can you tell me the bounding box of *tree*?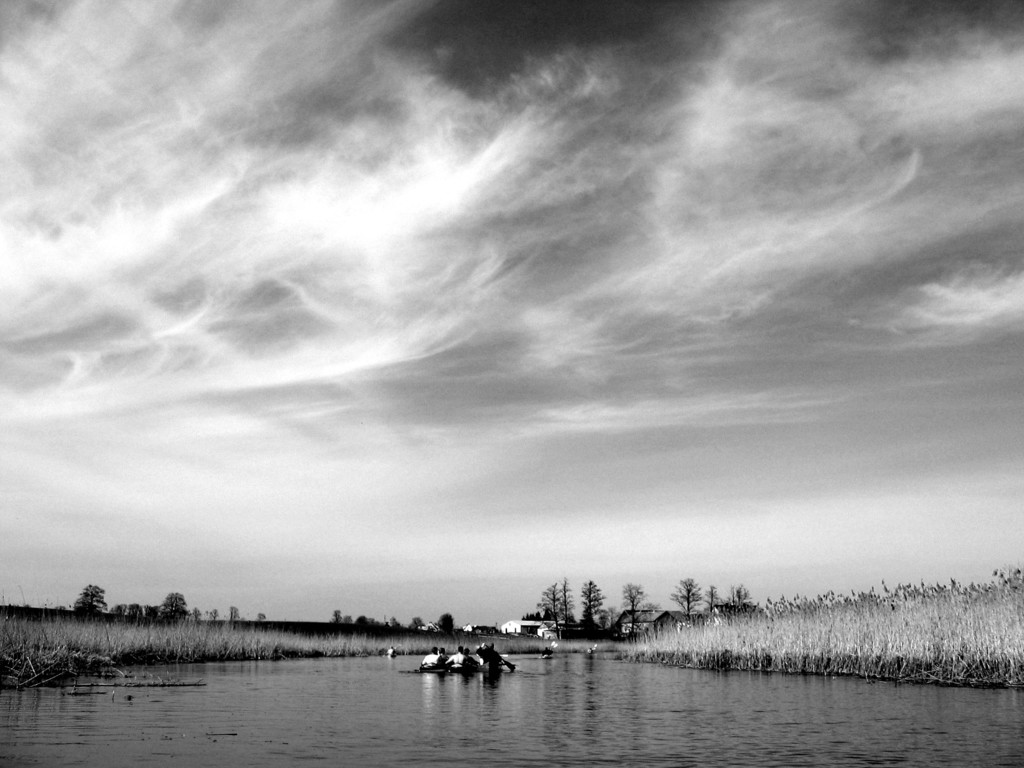
crop(556, 579, 578, 624).
